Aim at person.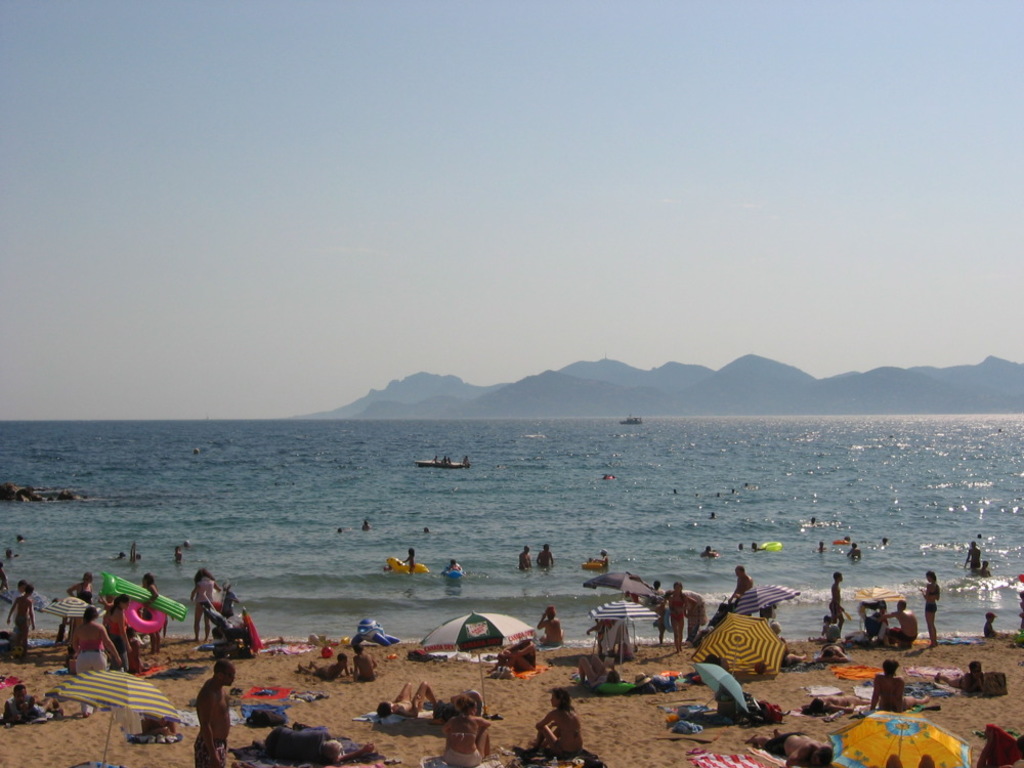
Aimed at select_region(811, 516, 817, 524).
